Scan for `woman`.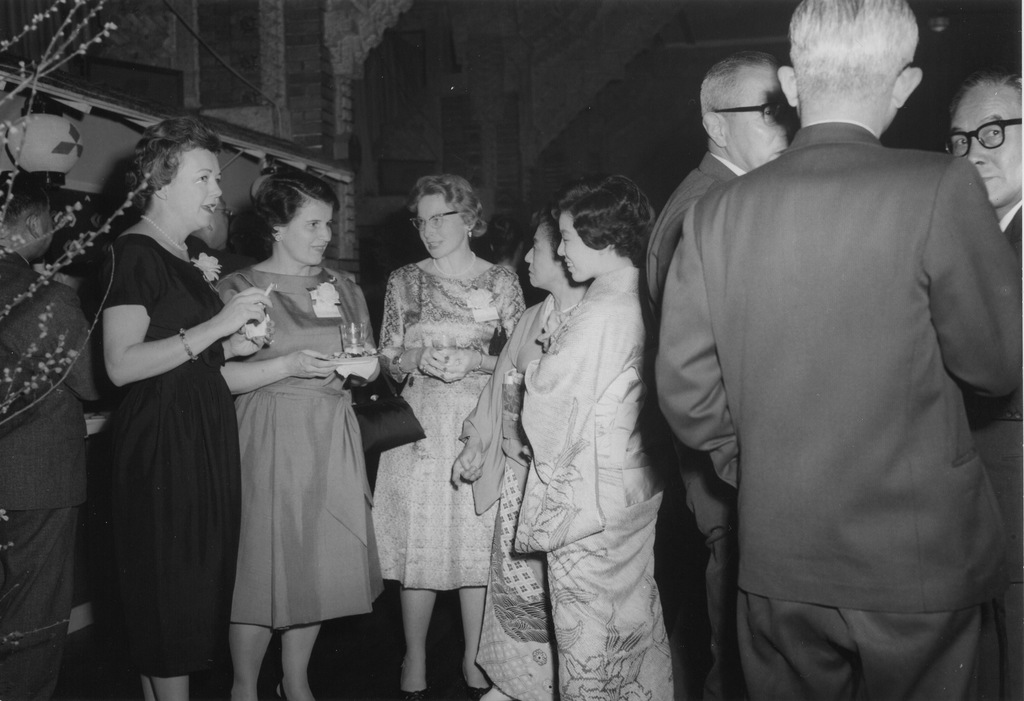
Scan result: <box>511,182,675,700</box>.
